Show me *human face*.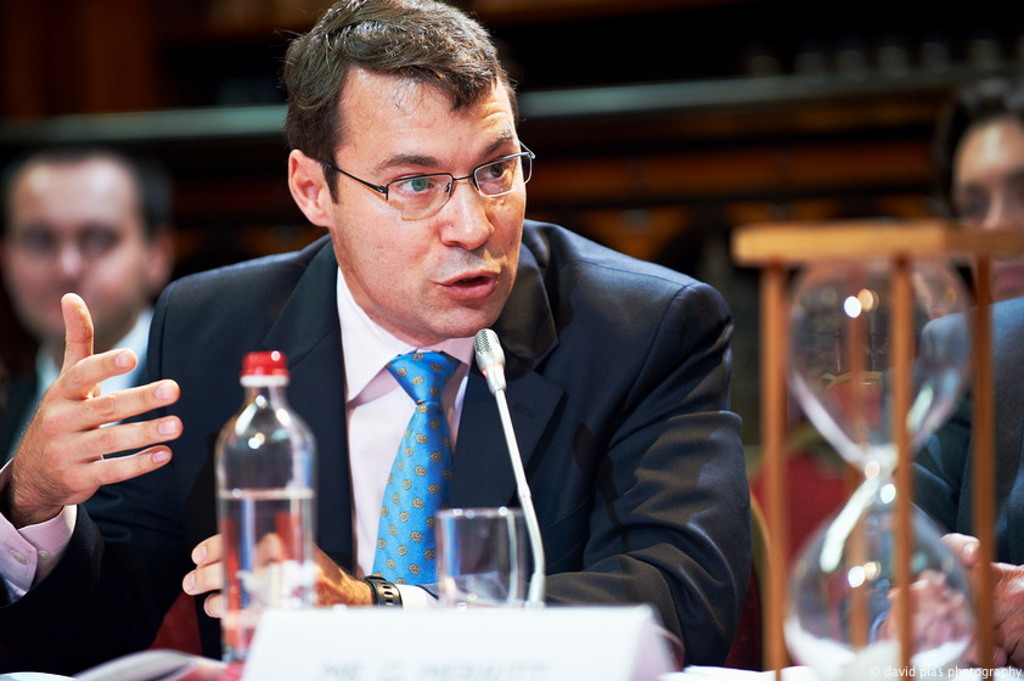
*human face* is here: x1=327 y1=66 x2=524 y2=339.
